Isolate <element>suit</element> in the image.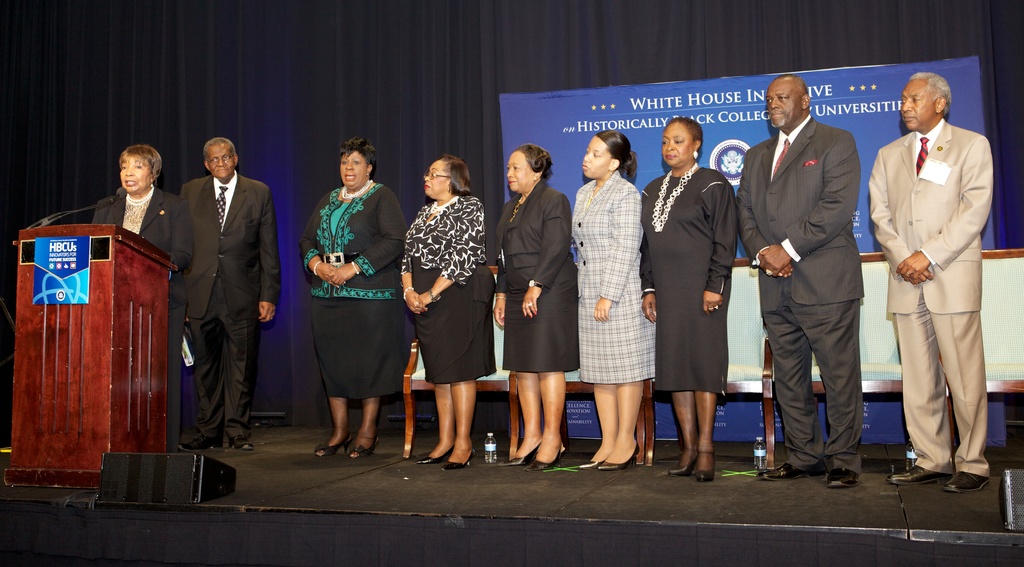
Isolated region: [735,103,863,477].
